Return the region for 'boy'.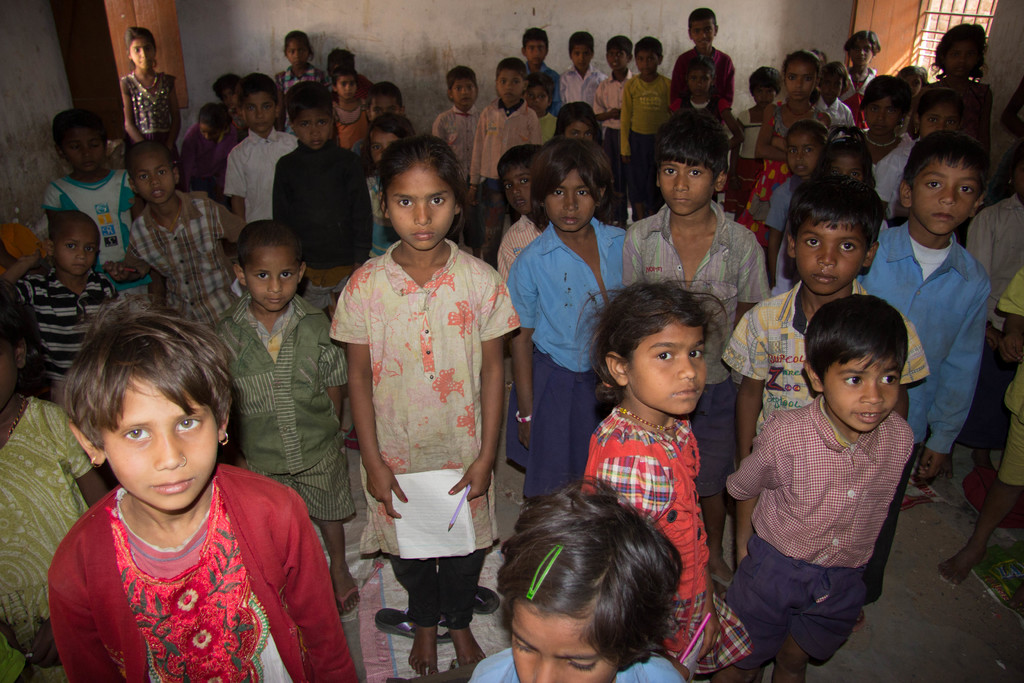
(229, 74, 297, 225).
